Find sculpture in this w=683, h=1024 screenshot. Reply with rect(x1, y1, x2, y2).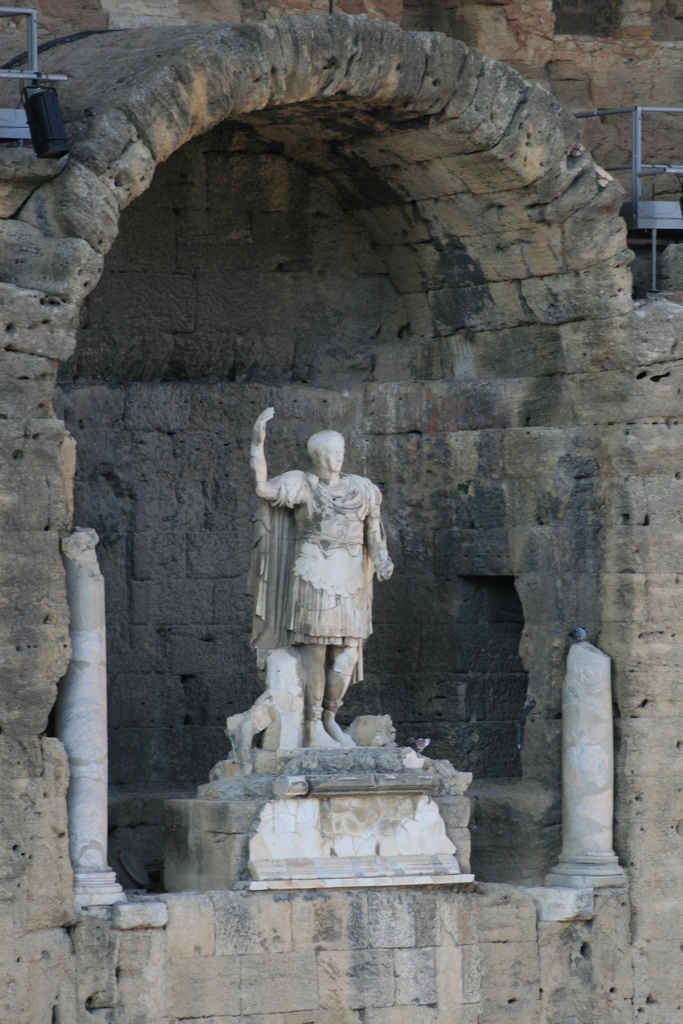
rect(201, 392, 465, 788).
